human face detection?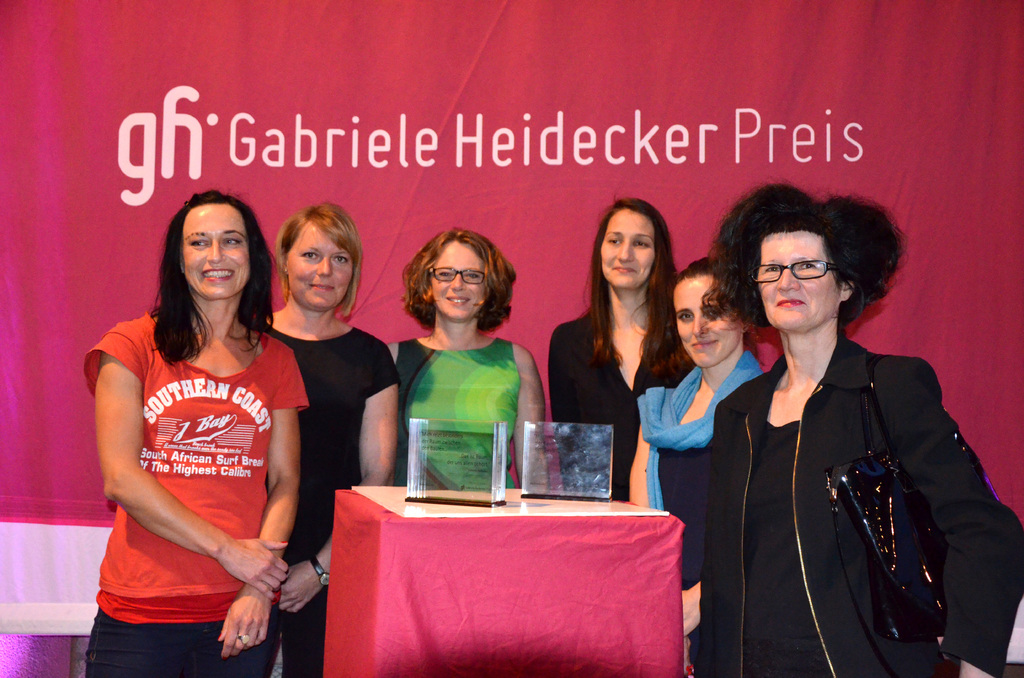
[595,207,652,286]
